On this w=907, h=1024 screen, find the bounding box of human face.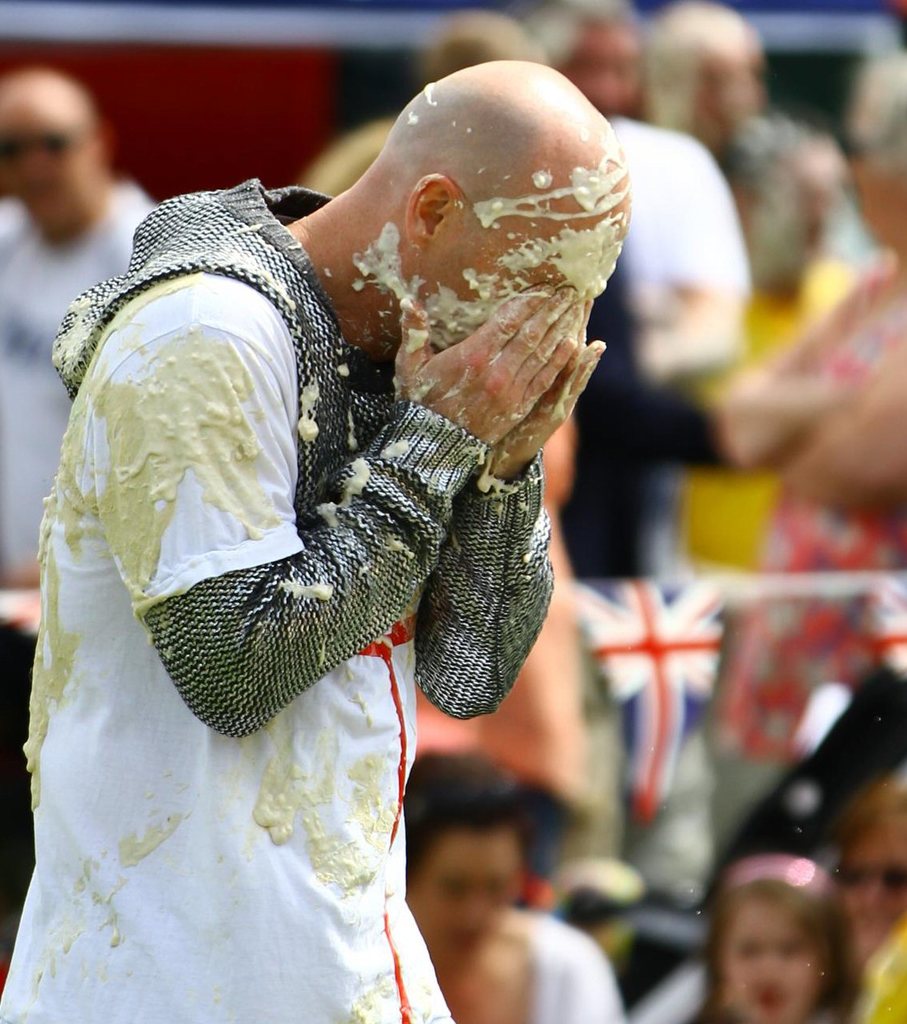
Bounding box: bbox=[407, 827, 519, 979].
